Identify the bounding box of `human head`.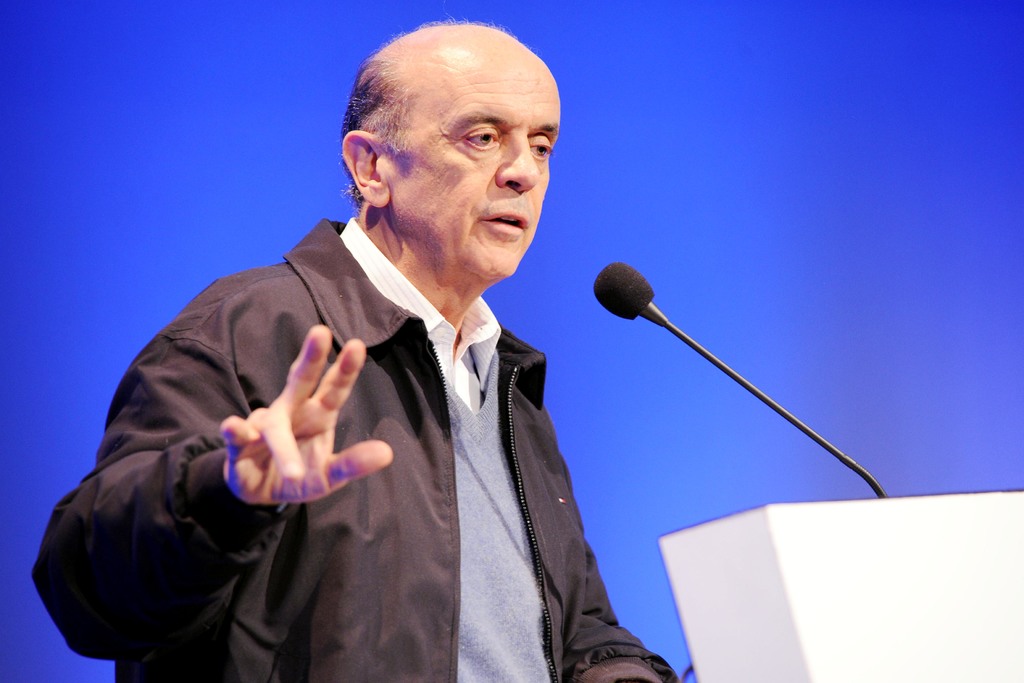
[left=337, top=21, right=560, bottom=283].
